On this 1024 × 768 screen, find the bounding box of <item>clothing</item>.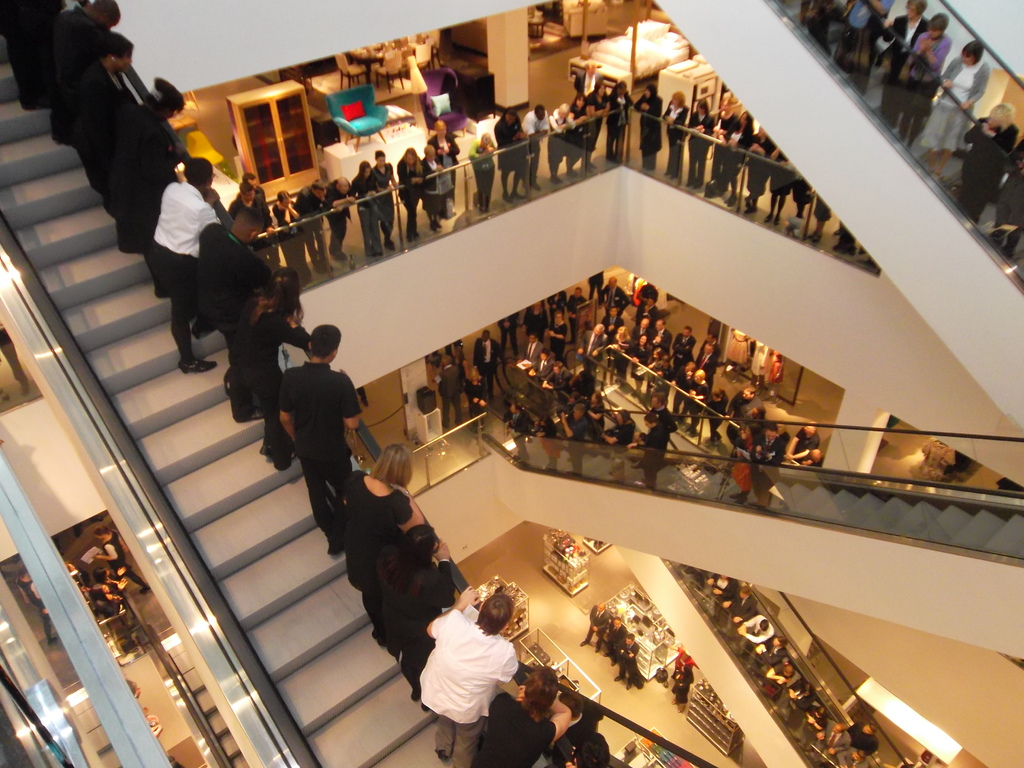
Bounding box: BBox(226, 193, 282, 250).
